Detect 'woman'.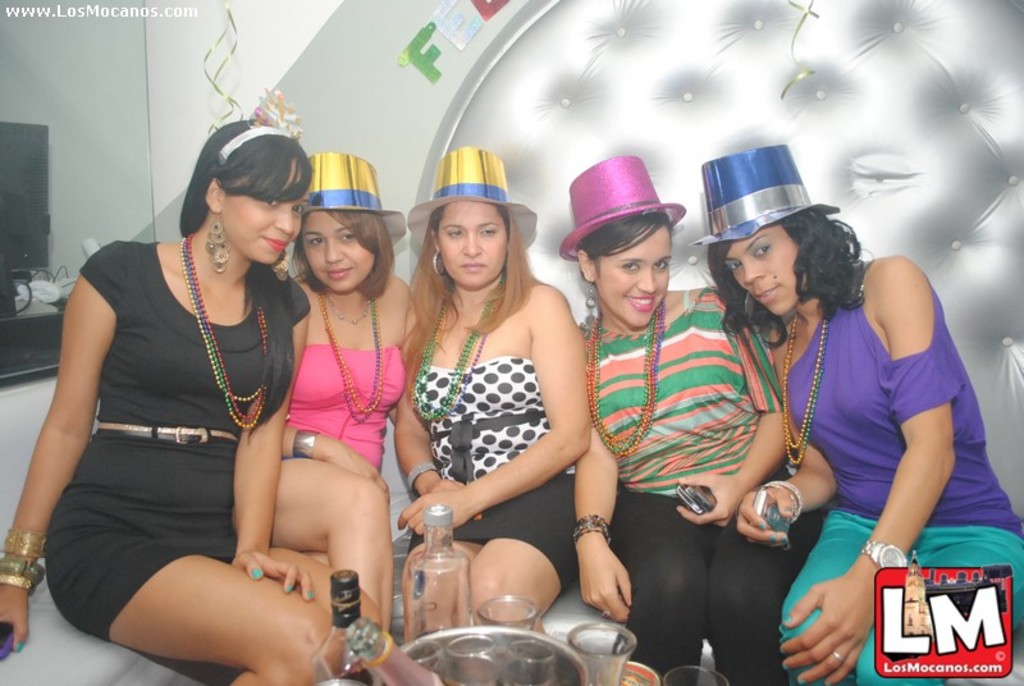
Detected at region(0, 110, 390, 685).
